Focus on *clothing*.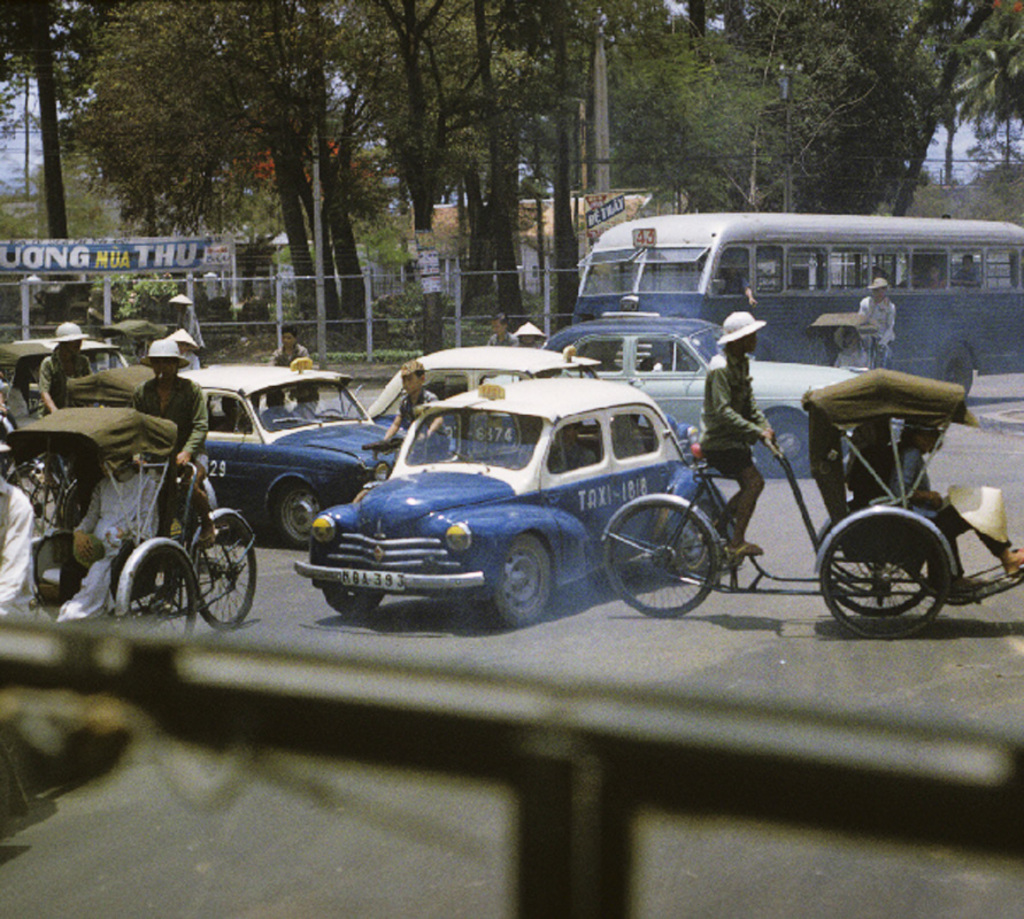
Focused at (891,453,1011,555).
